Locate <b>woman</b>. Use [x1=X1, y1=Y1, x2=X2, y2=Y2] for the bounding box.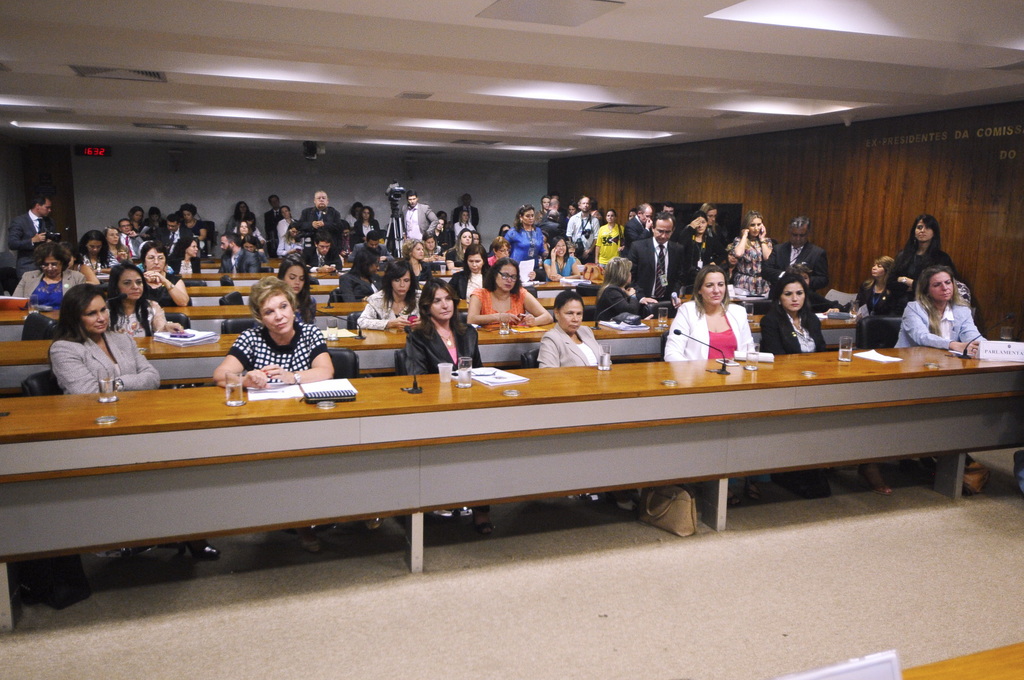
[x1=481, y1=236, x2=510, y2=266].
